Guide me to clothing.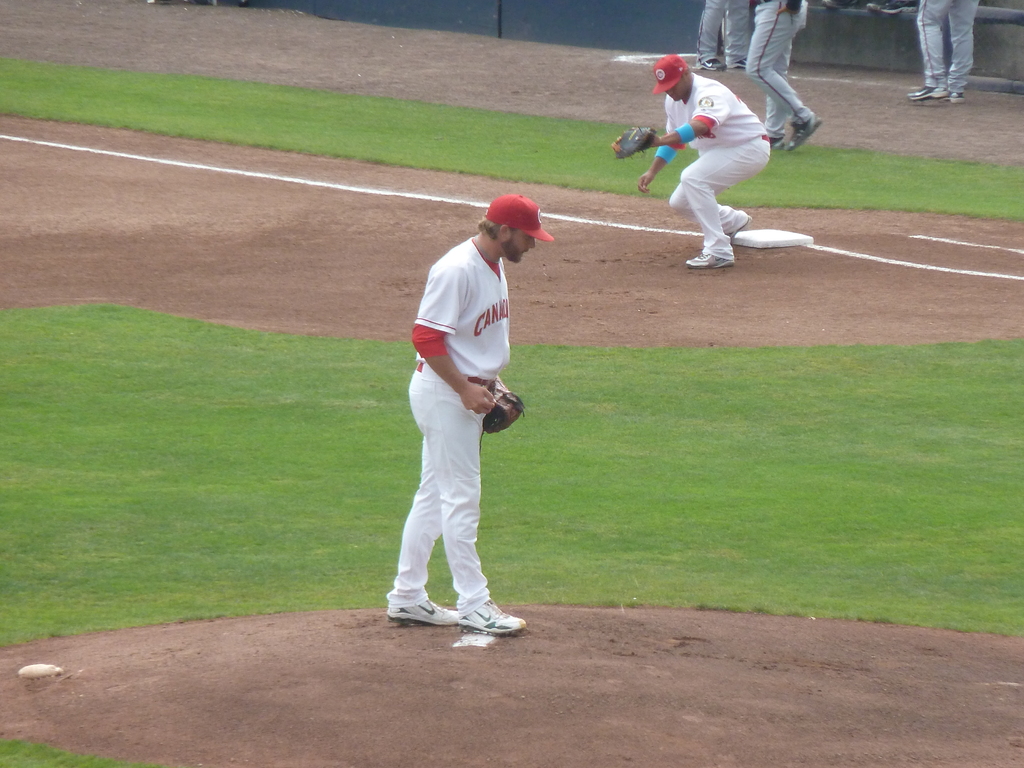
Guidance: region(666, 72, 772, 244).
